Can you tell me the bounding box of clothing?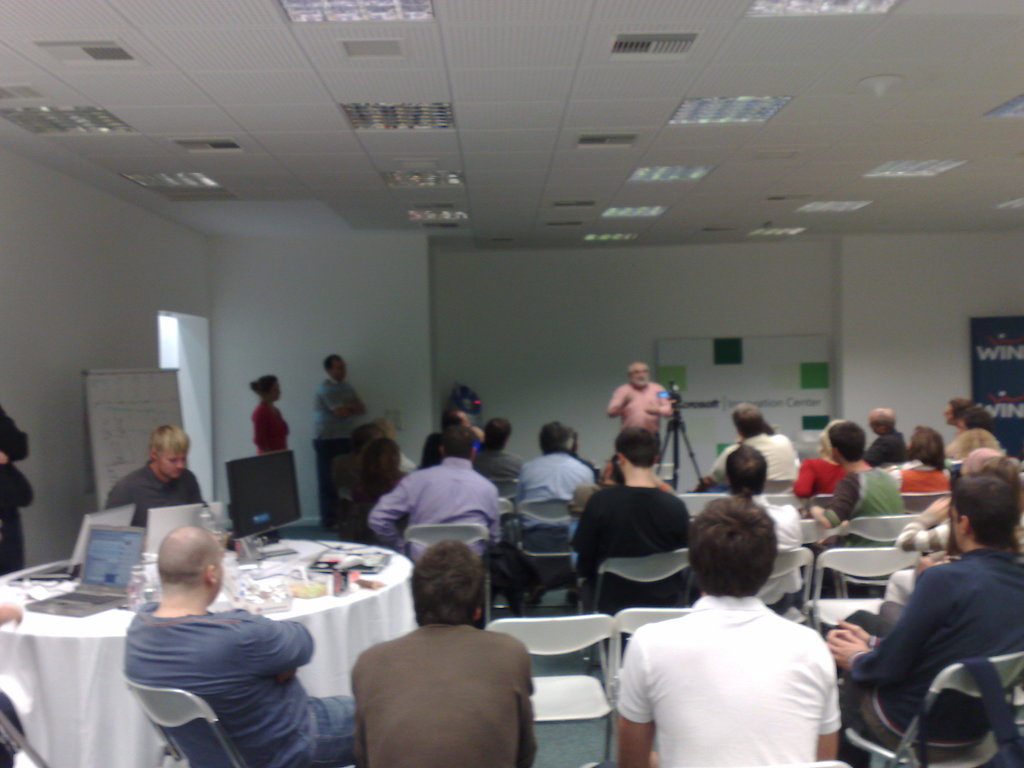
bbox(0, 402, 38, 579).
